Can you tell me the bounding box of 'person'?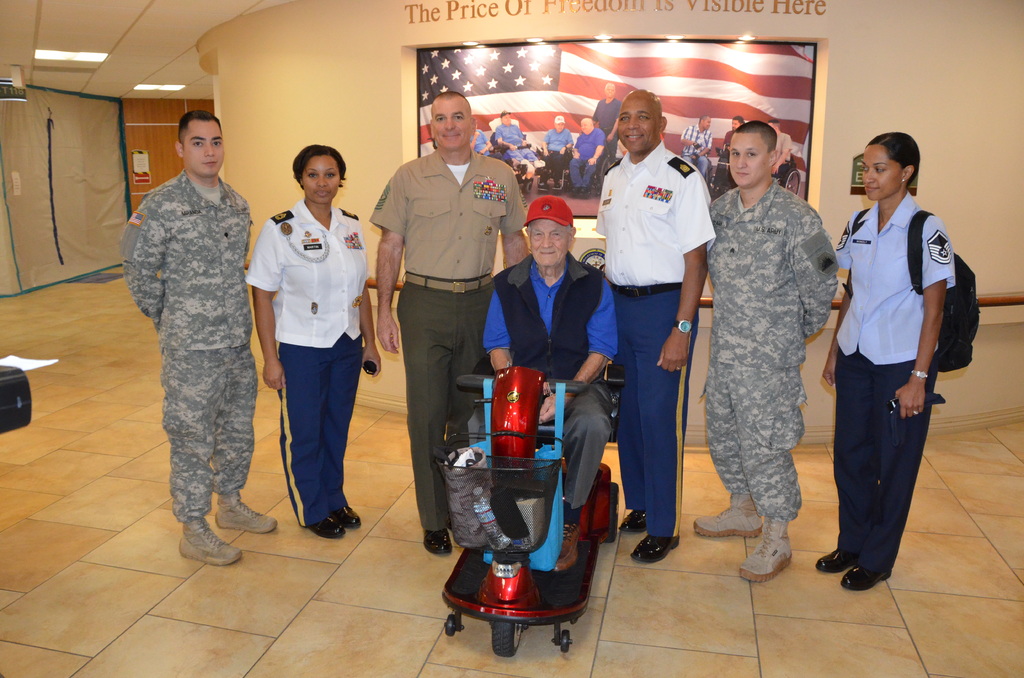
116, 106, 277, 565.
